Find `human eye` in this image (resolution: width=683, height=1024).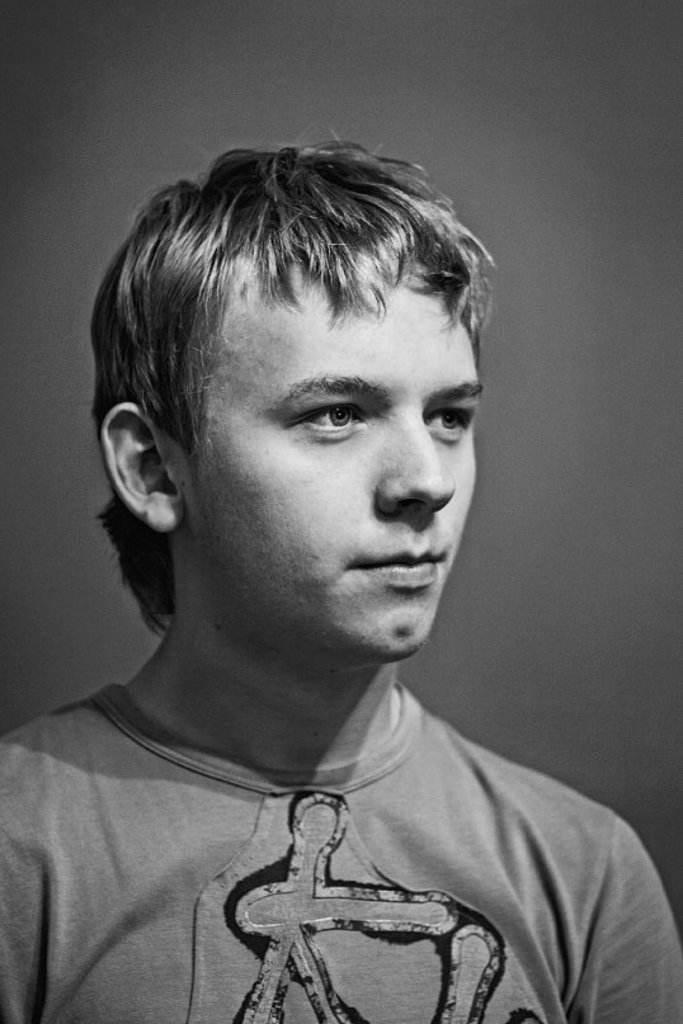
l=275, t=393, r=380, b=438.
